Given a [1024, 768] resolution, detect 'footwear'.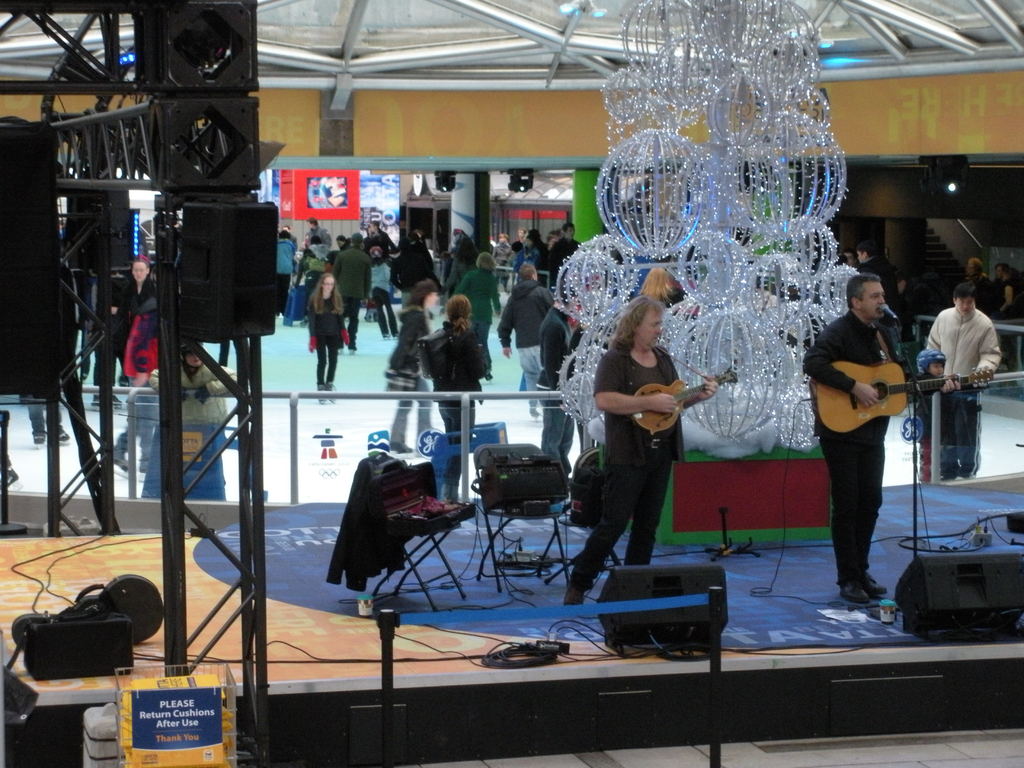
detection(863, 573, 888, 600).
